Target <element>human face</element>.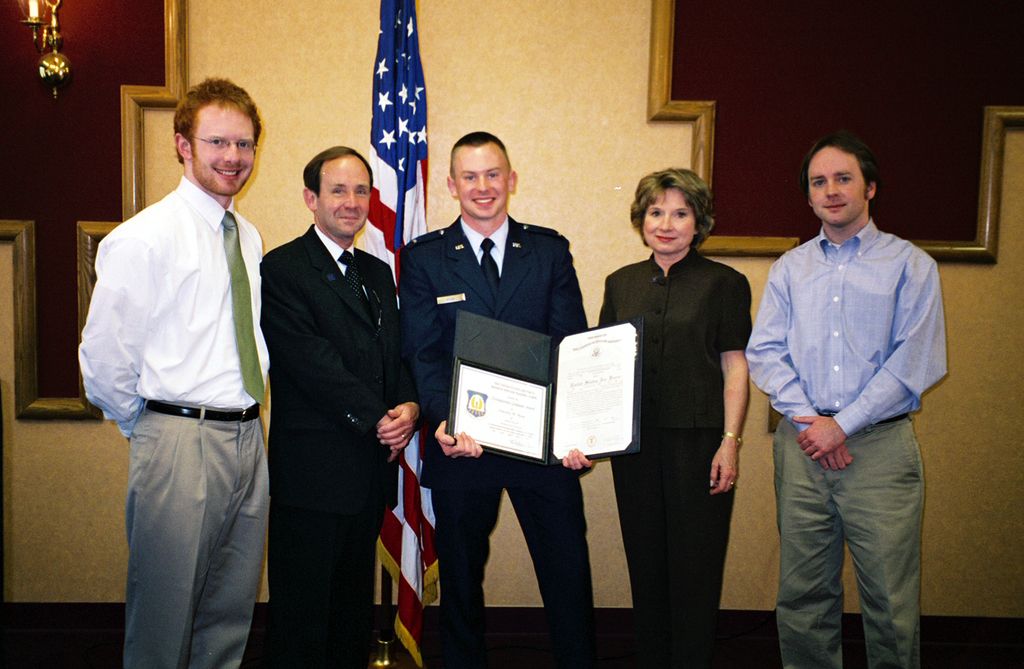
Target region: {"left": 454, "top": 143, "right": 510, "bottom": 220}.
